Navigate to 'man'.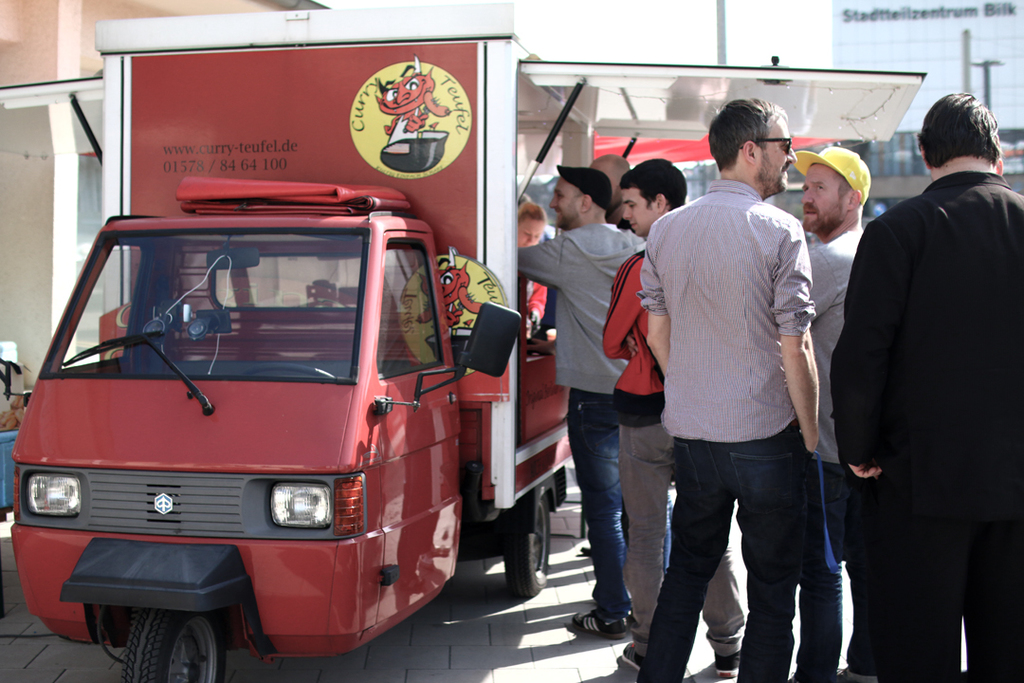
Navigation target: locate(833, 89, 1023, 682).
